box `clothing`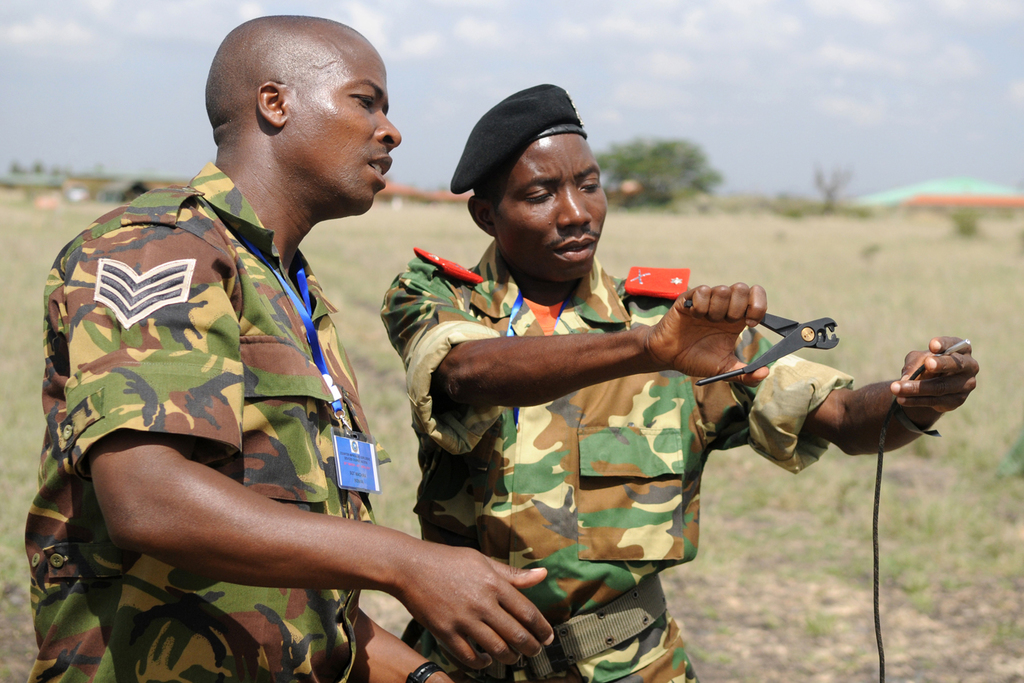
bbox(55, 110, 504, 643)
